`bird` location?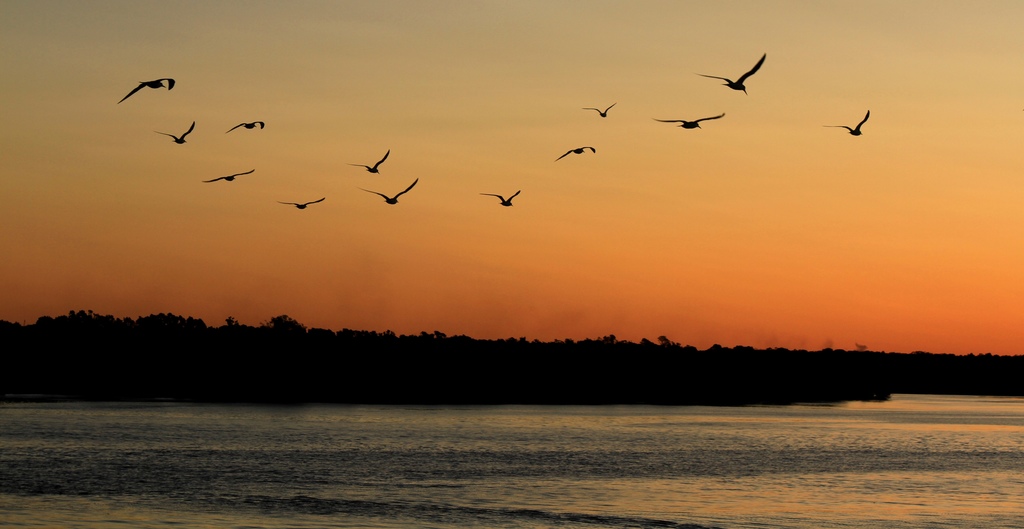
<box>813,109,871,140</box>
